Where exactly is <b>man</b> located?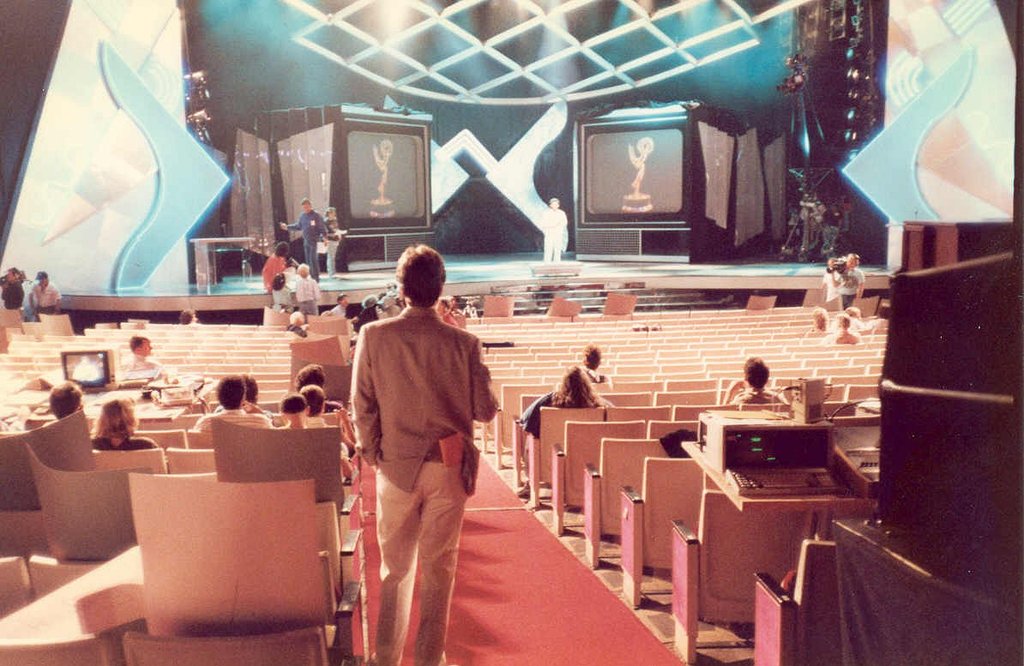
Its bounding box is 332, 238, 506, 651.
